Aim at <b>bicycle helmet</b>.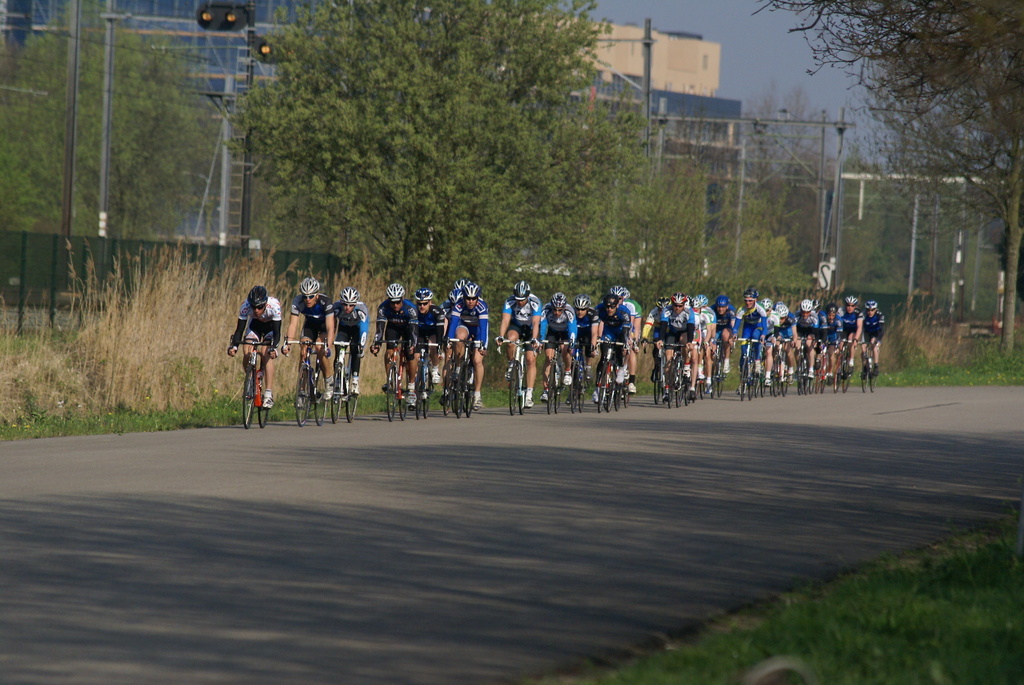
Aimed at rect(831, 306, 832, 313).
